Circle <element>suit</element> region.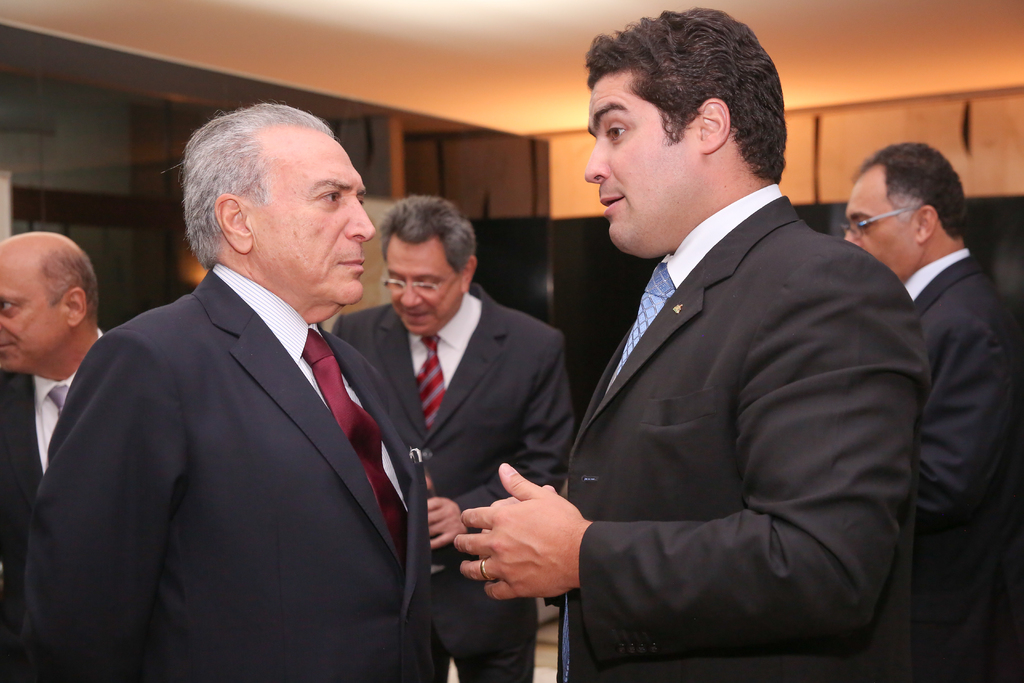
Region: [34,167,449,672].
